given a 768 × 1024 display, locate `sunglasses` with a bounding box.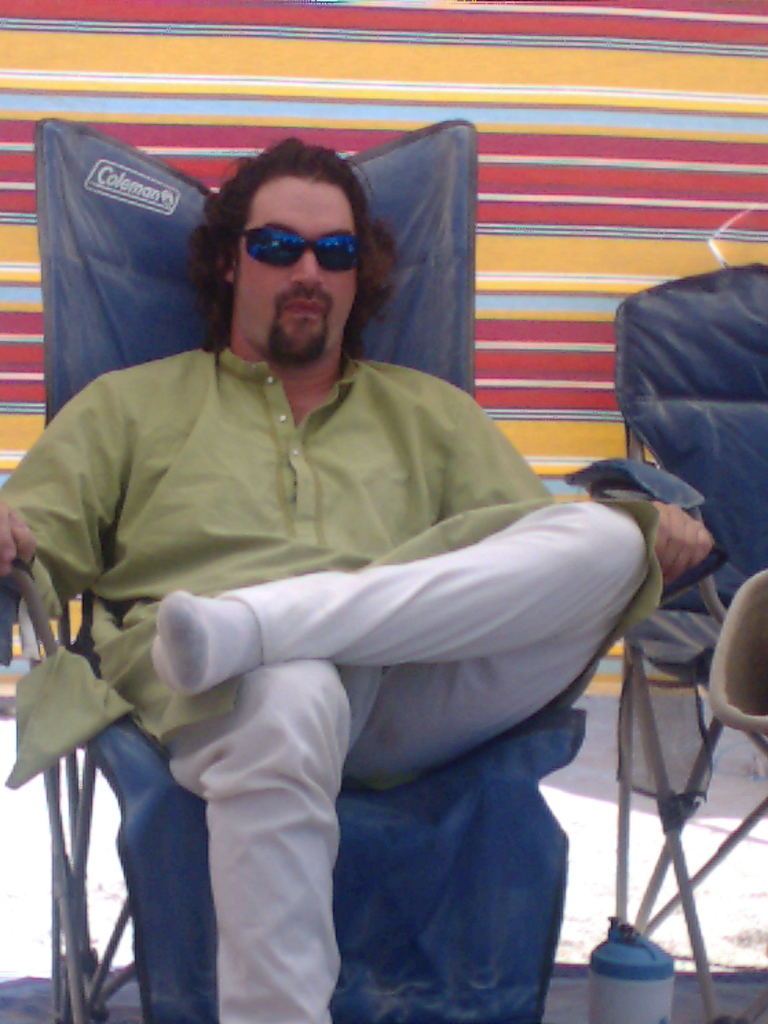
Located: select_region(233, 230, 364, 278).
